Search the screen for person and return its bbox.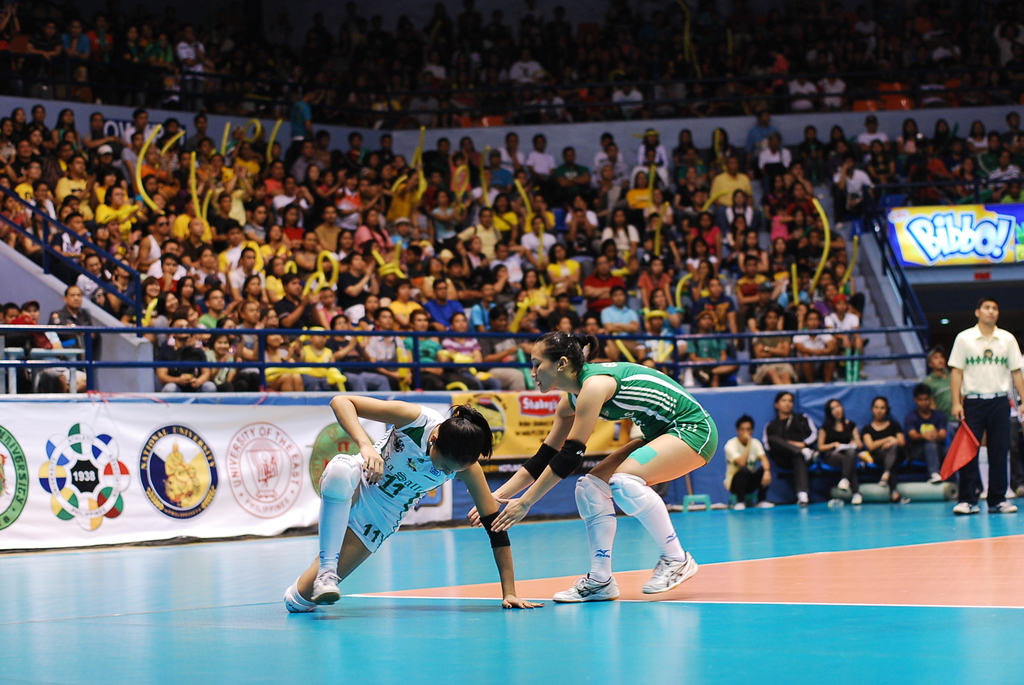
Found: [358,294,391,323].
